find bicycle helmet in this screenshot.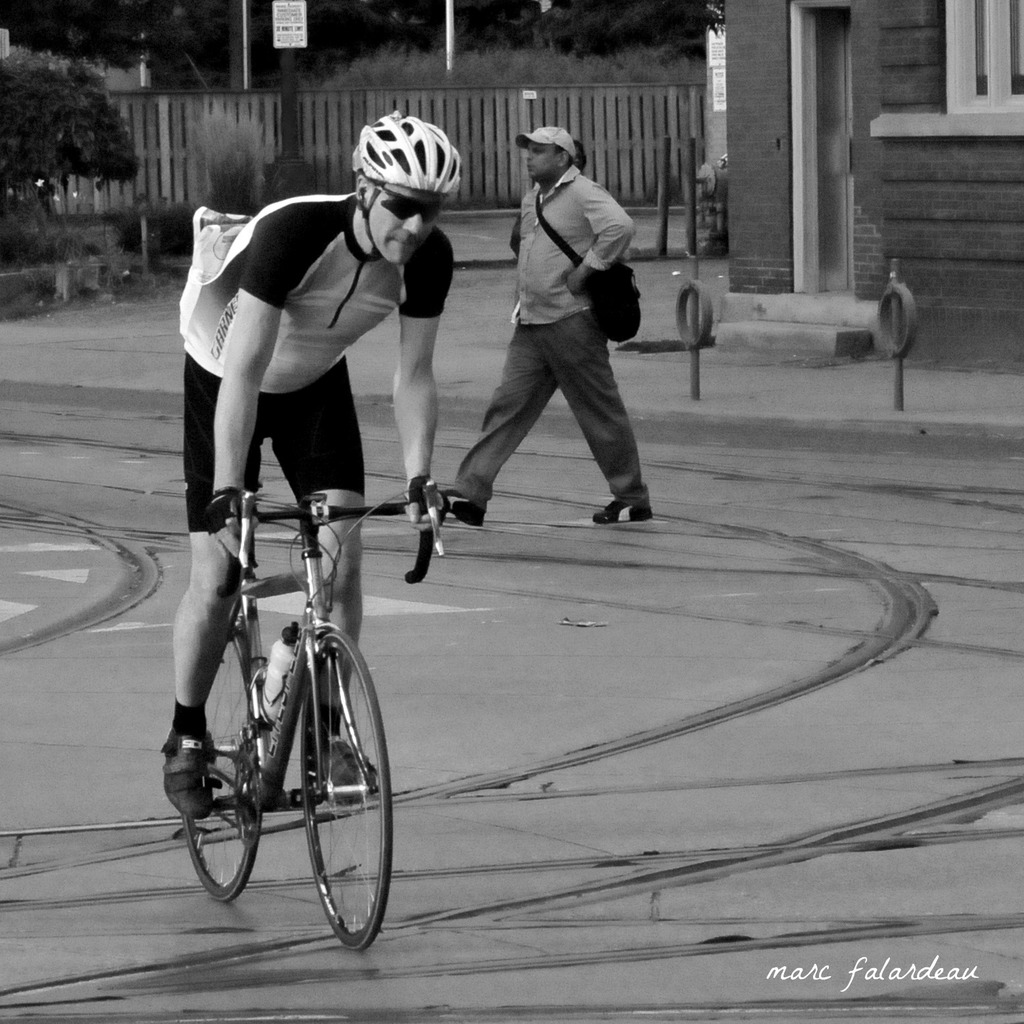
The bounding box for bicycle helmet is (x1=355, y1=108, x2=462, y2=192).
